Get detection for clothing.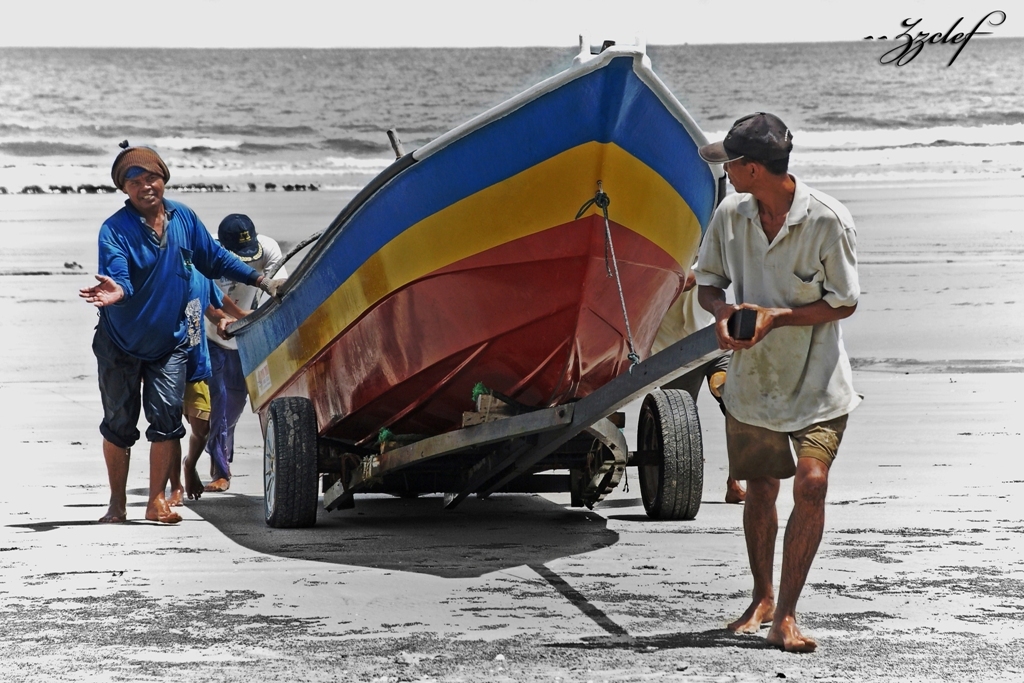
Detection: (x1=85, y1=150, x2=225, y2=495).
